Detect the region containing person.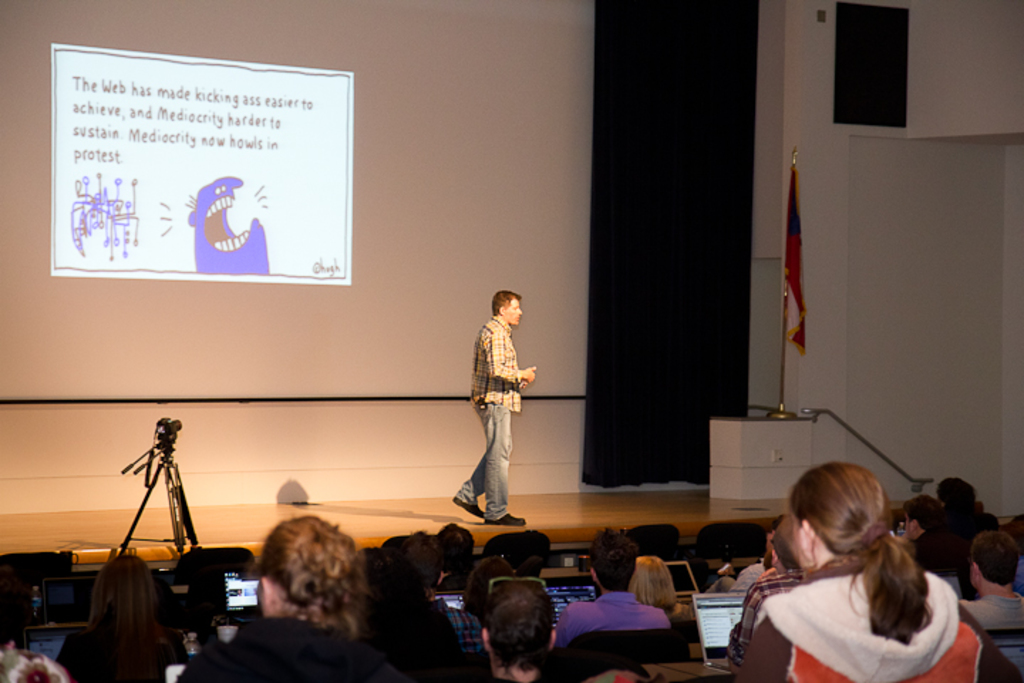
bbox=[447, 287, 532, 531].
